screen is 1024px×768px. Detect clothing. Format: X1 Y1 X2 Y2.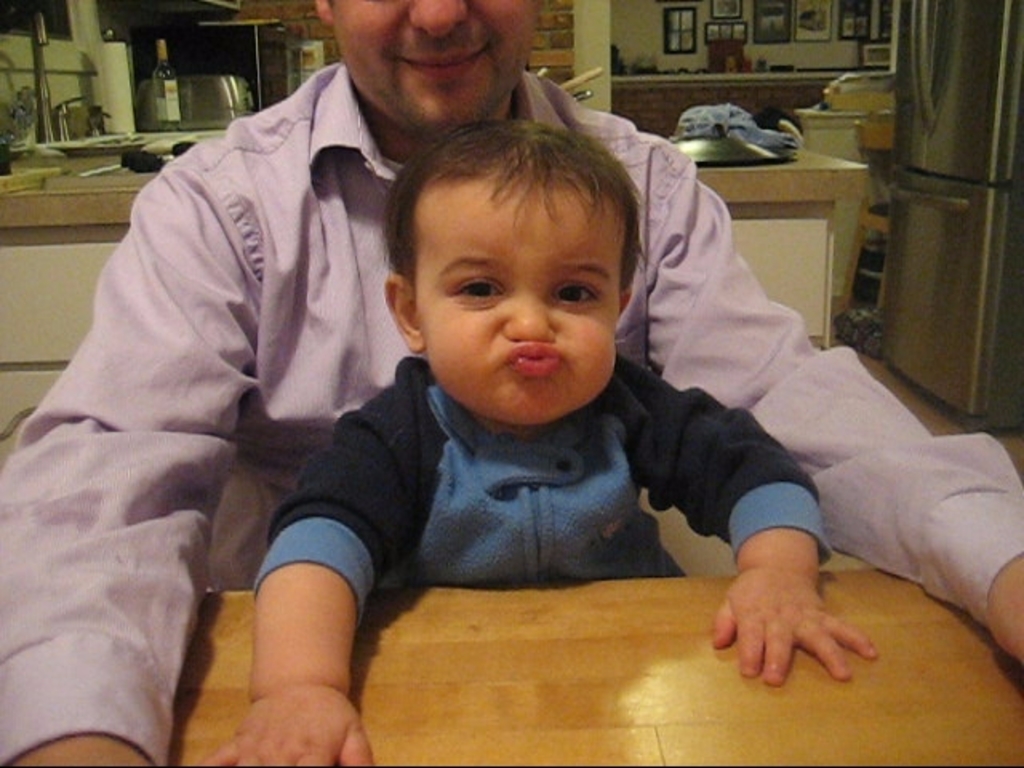
0 62 1022 758.
